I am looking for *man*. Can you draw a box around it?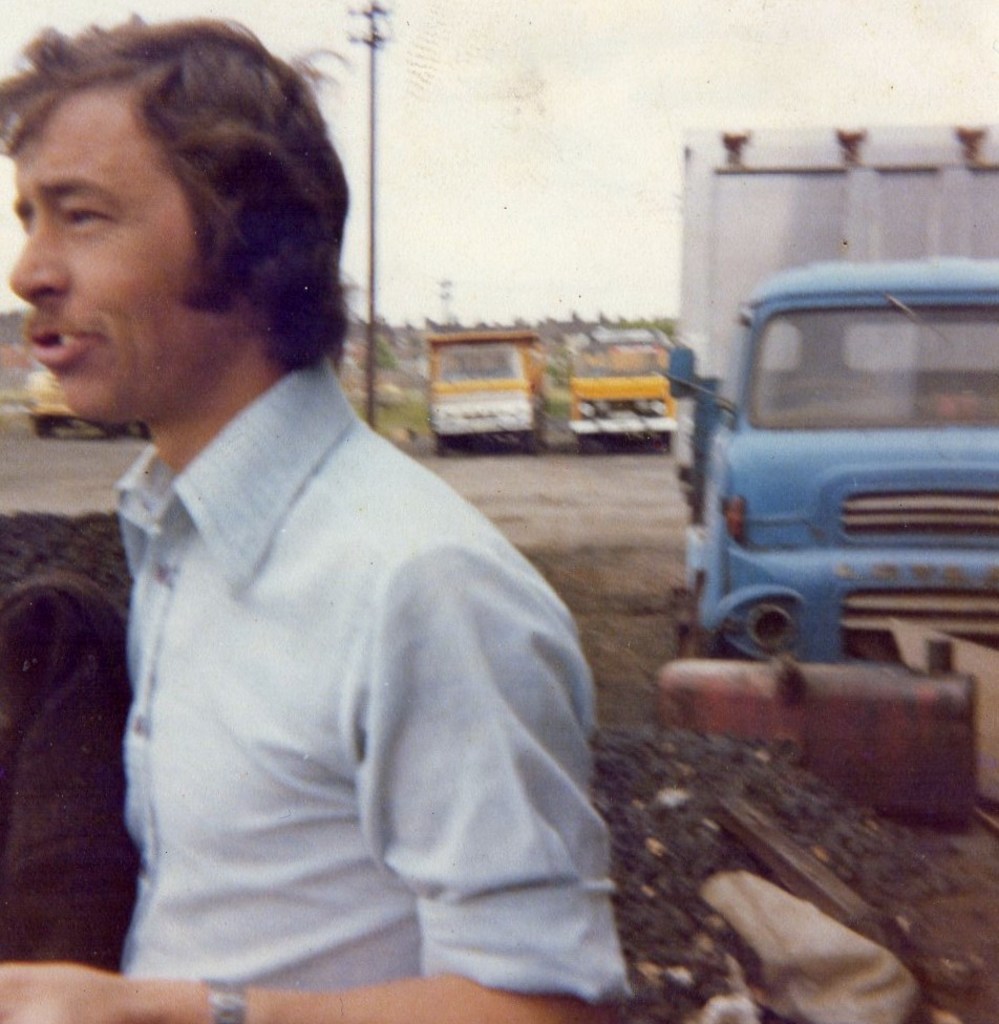
Sure, the bounding box is 28,44,631,1005.
